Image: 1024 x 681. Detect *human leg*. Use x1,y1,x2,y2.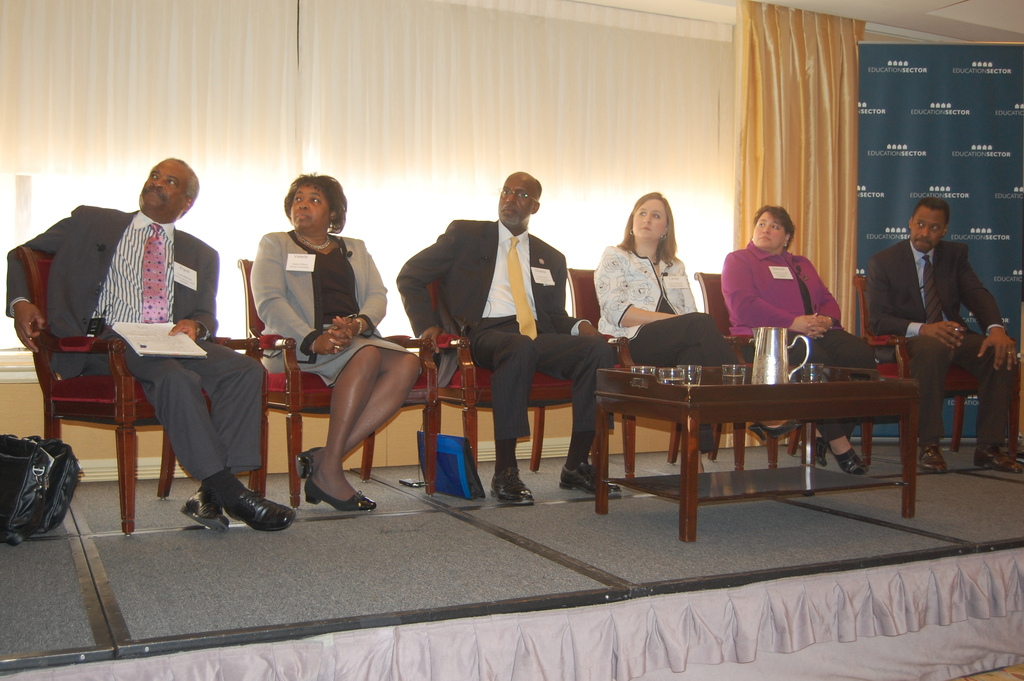
531,326,623,504.
